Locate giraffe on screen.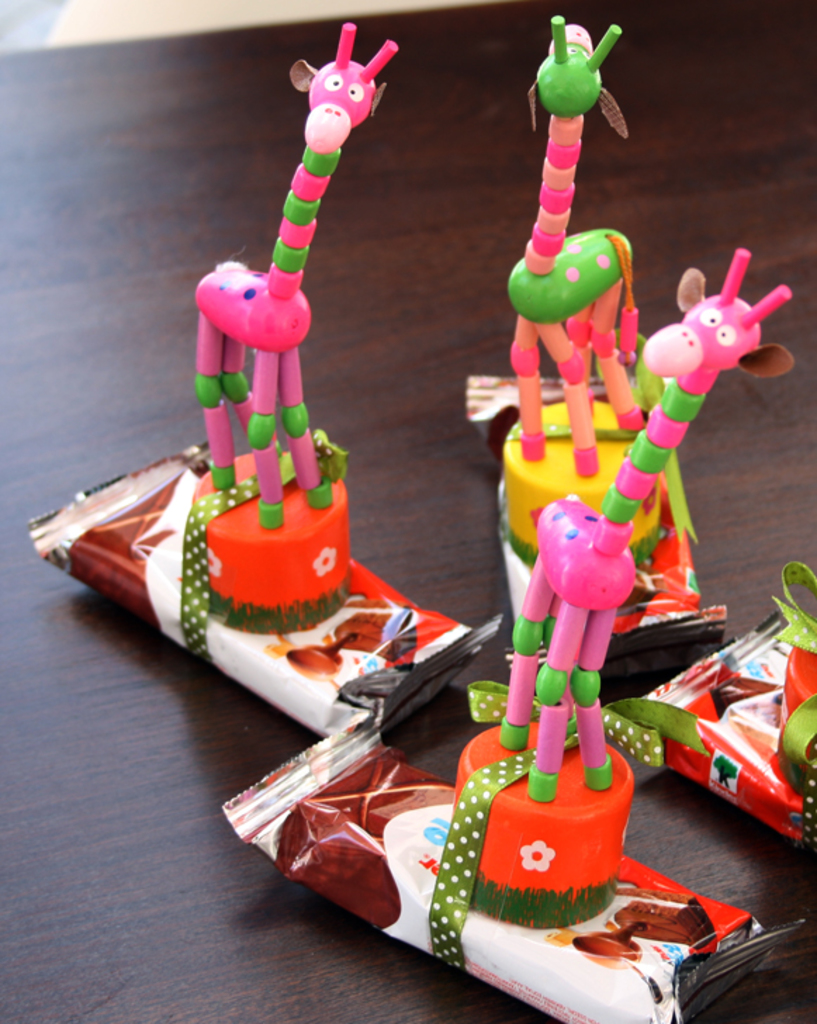
On screen at <region>506, 15, 650, 484</region>.
